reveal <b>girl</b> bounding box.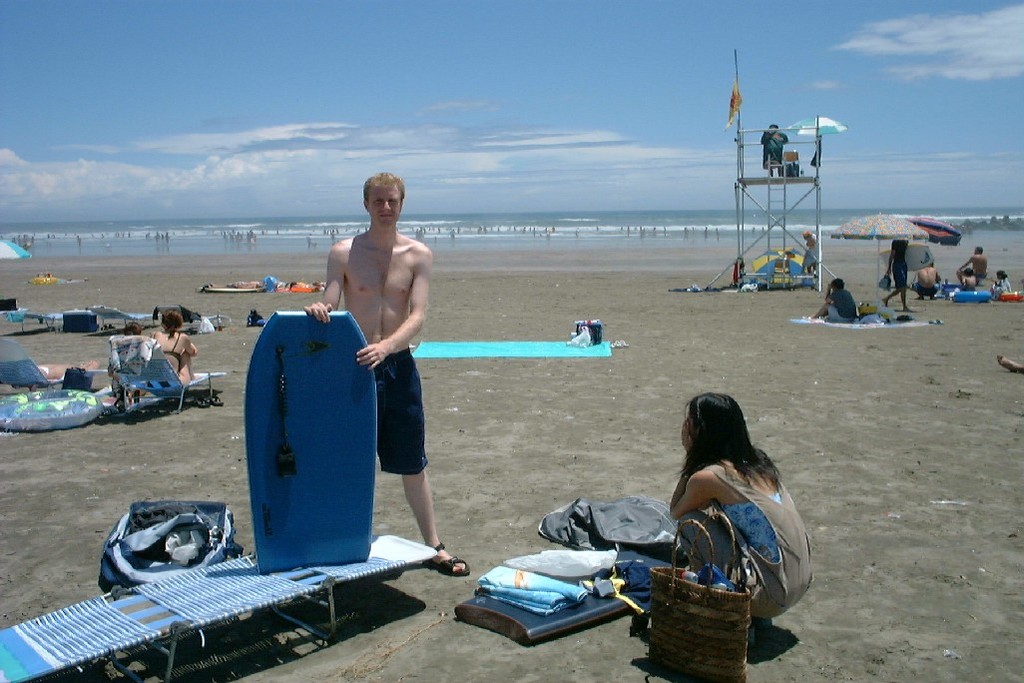
Revealed: [147,305,201,383].
